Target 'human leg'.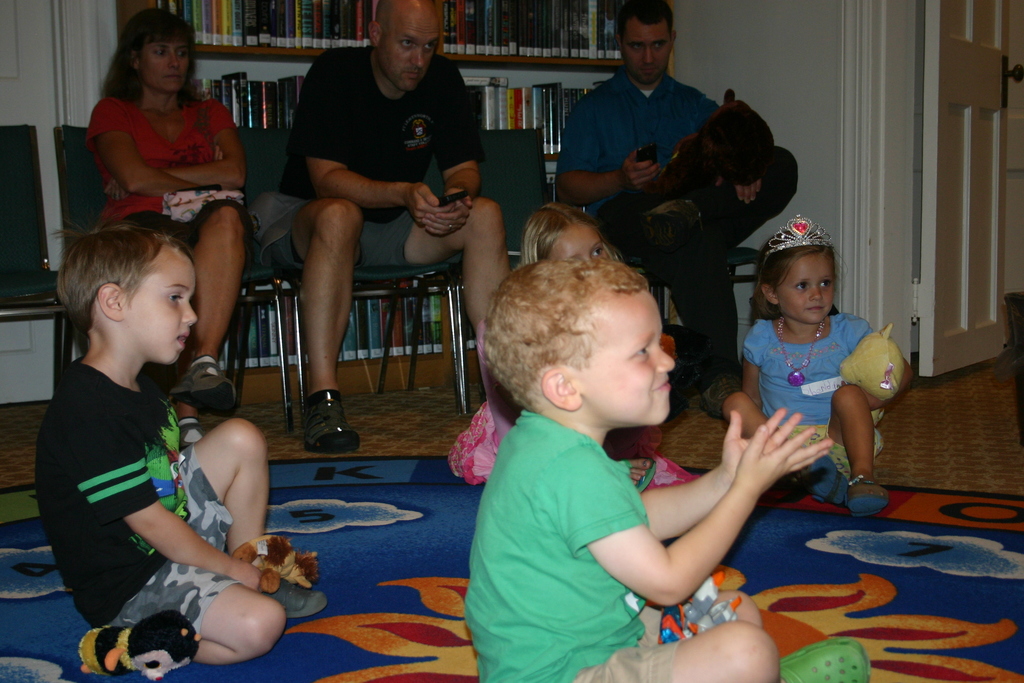
Target region: crop(161, 197, 237, 395).
